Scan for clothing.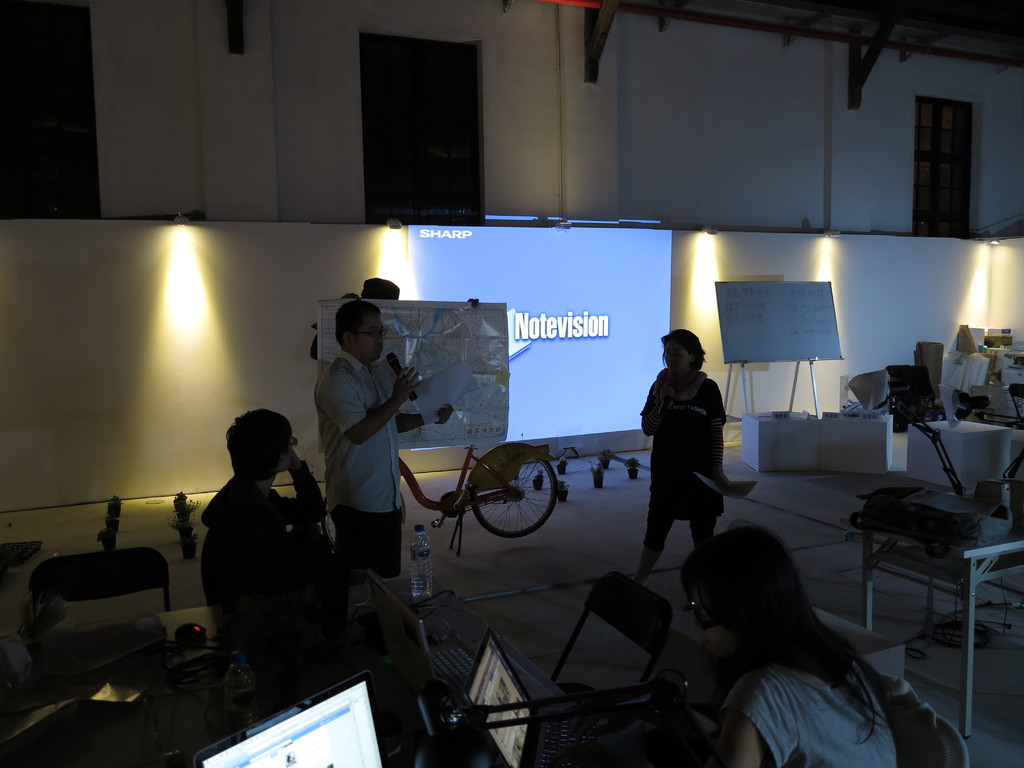
Scan result: box=[191, 463, 322, 653].
